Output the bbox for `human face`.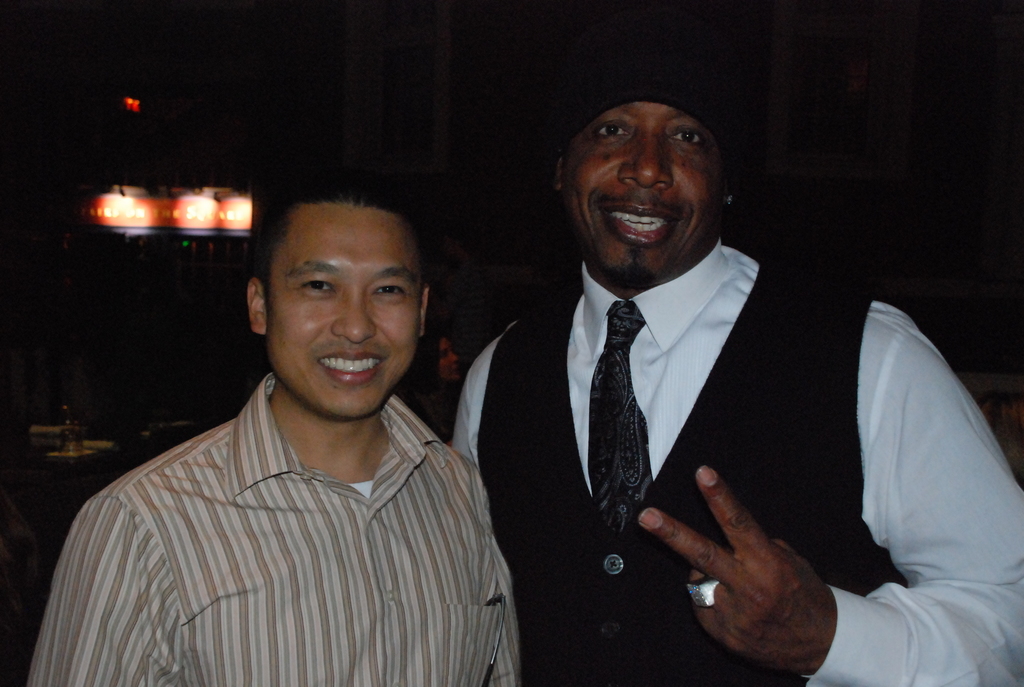
box(266, 200, 414, 418).
